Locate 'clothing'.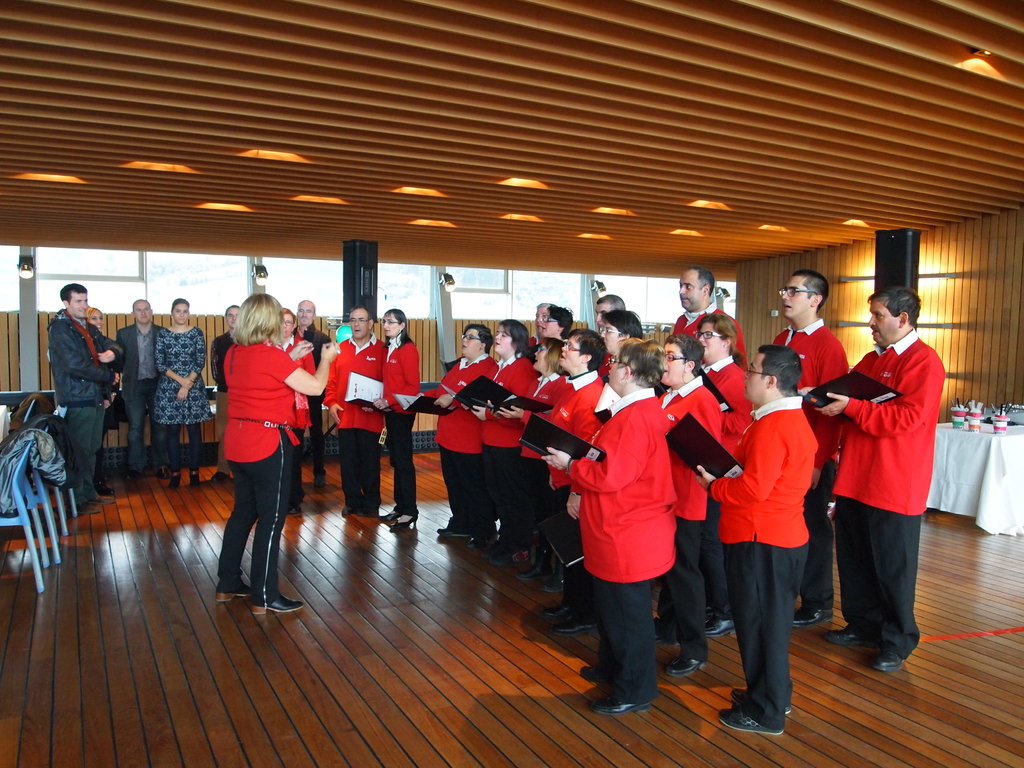
Bounding box: 672, 516, 704, 660.
